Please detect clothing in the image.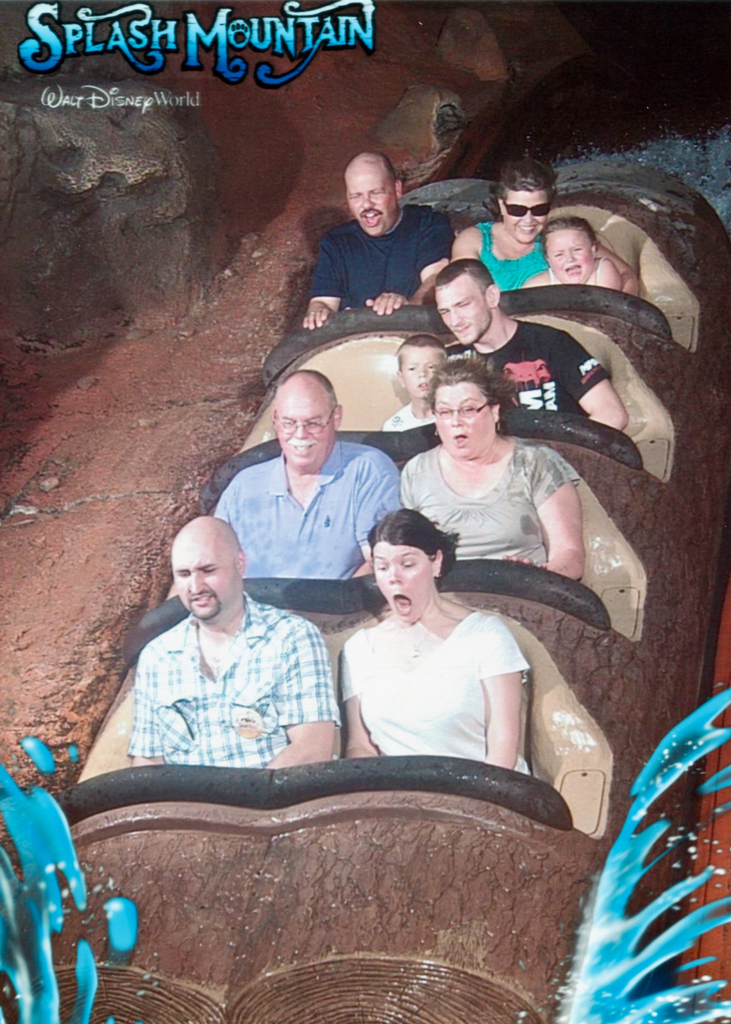
[327, 588, 552, 785].
